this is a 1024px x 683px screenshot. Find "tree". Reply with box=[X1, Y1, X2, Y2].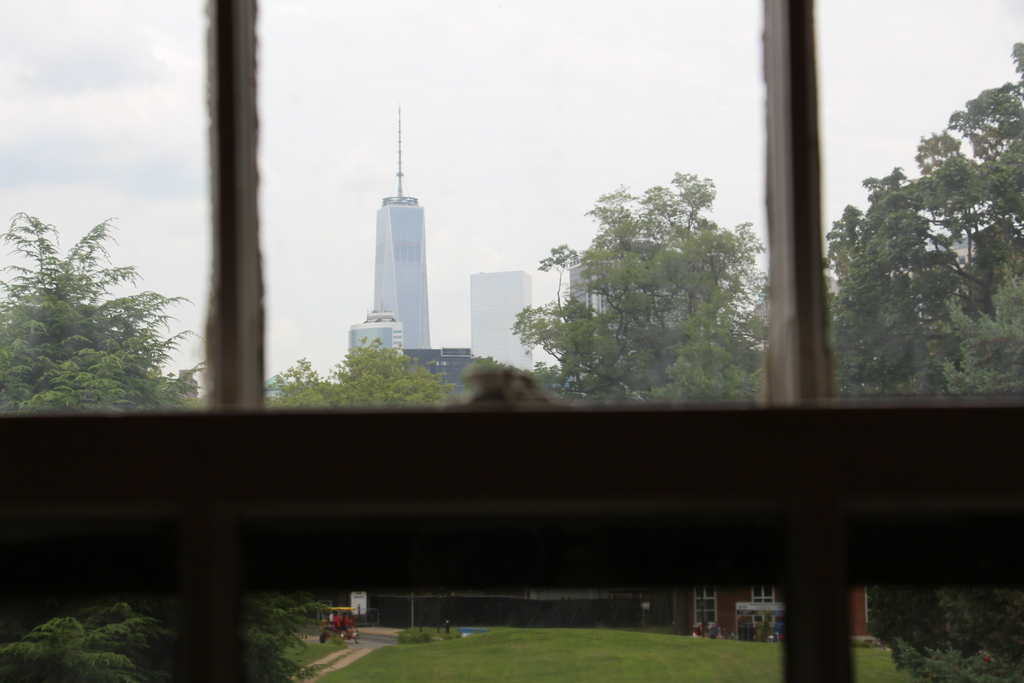
box=[269, 338, 463, 406].
